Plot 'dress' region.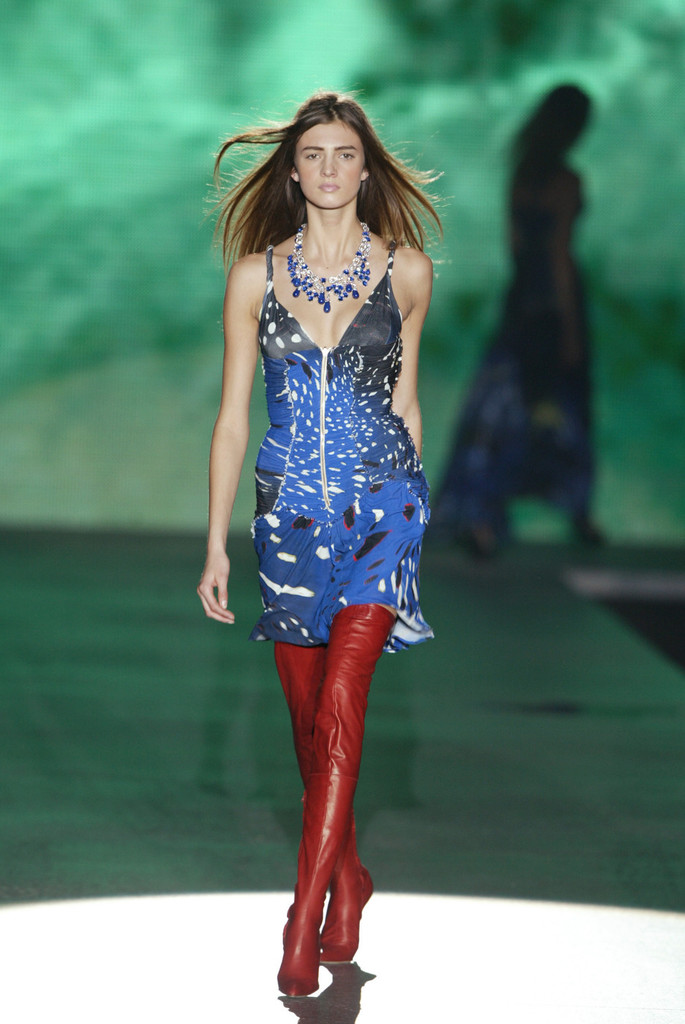
Plotted at bbox(247, 229, 437, 659).
